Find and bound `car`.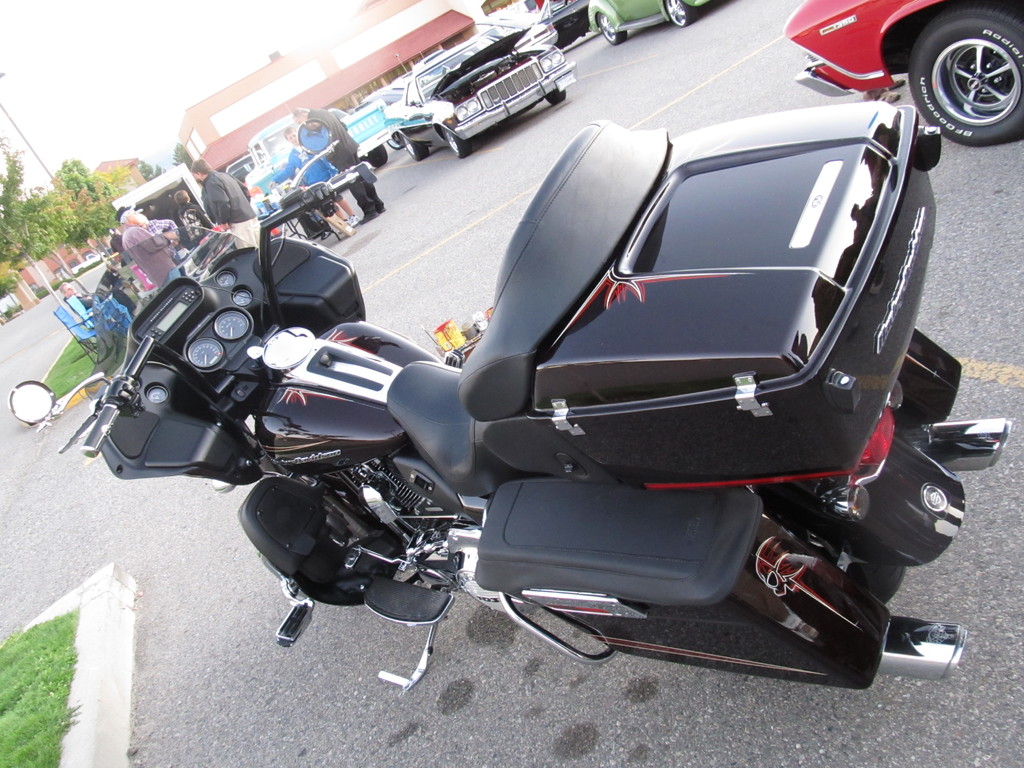
Bound: x1=783 y1=0 x2=1023 y2=148.
